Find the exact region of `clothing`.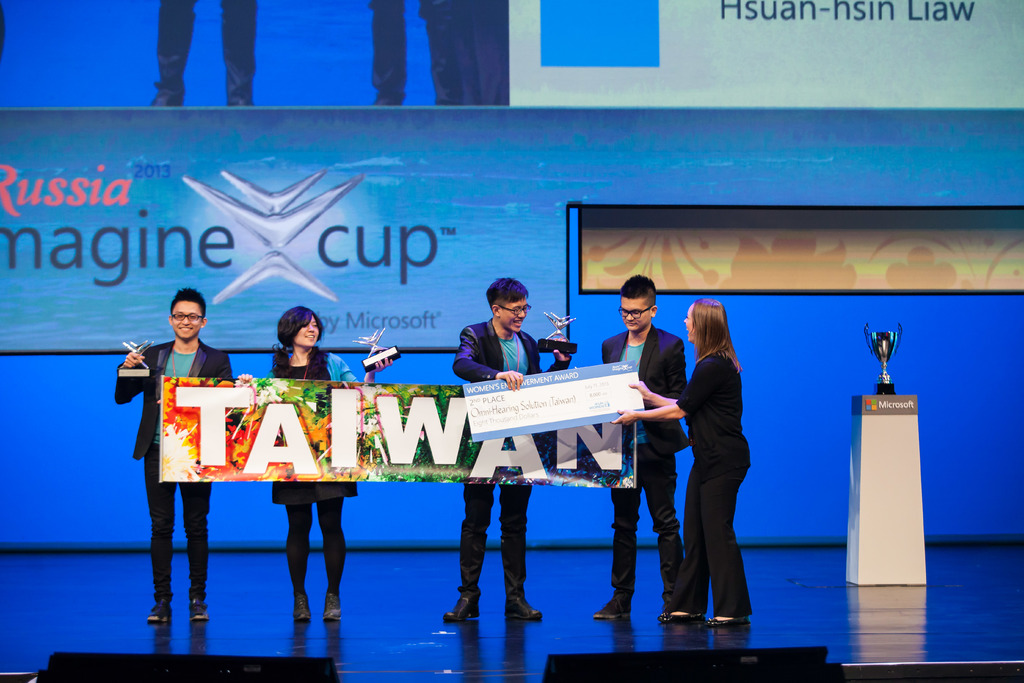
Exact region: (156,0,259,102).
